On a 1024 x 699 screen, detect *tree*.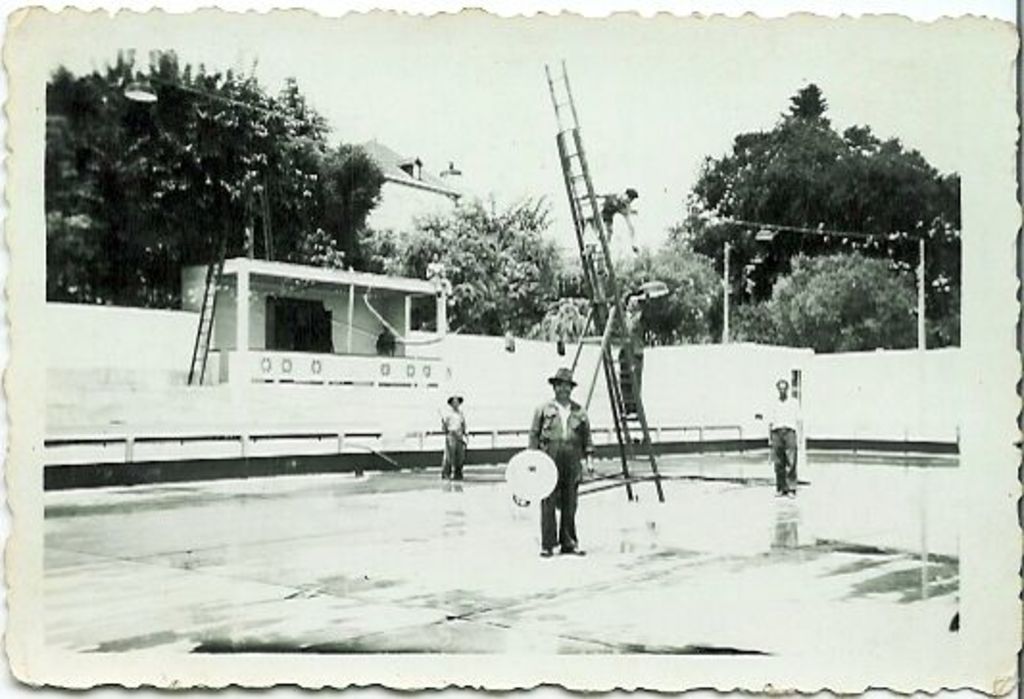
{"x1": 586, "y1": 242, "x2": 724, "y2": 336}.
